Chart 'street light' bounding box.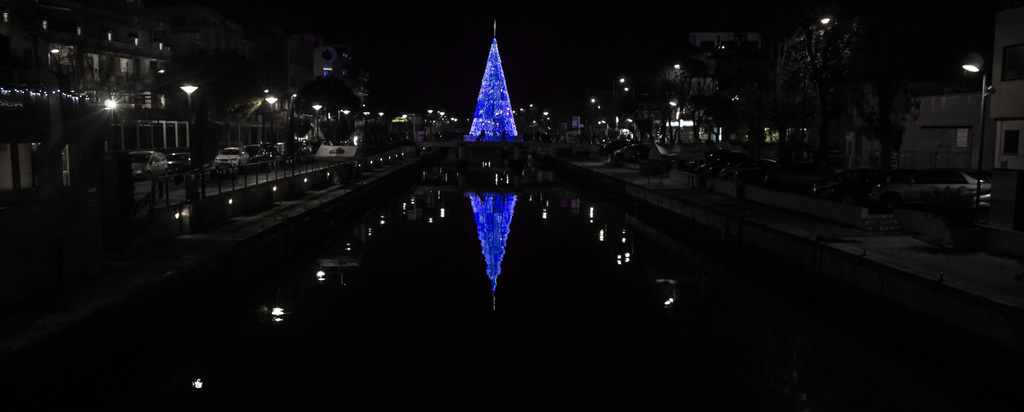
Charted: pyautogui.locateOnScreen(336, 107, 350, 132).
